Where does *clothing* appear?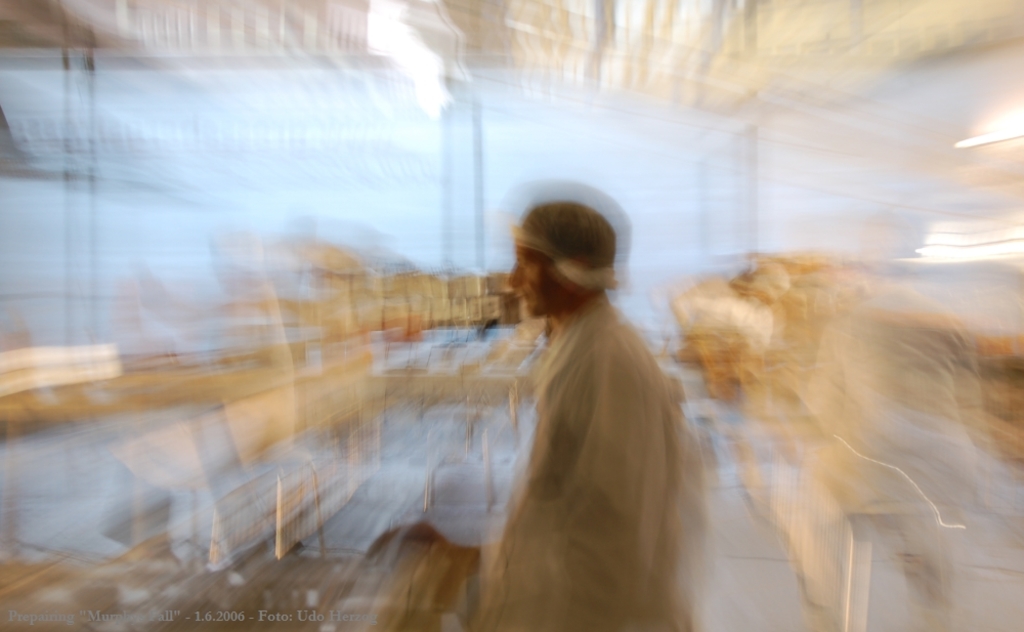
Appears at Rect(443, 239, 733, 616).
